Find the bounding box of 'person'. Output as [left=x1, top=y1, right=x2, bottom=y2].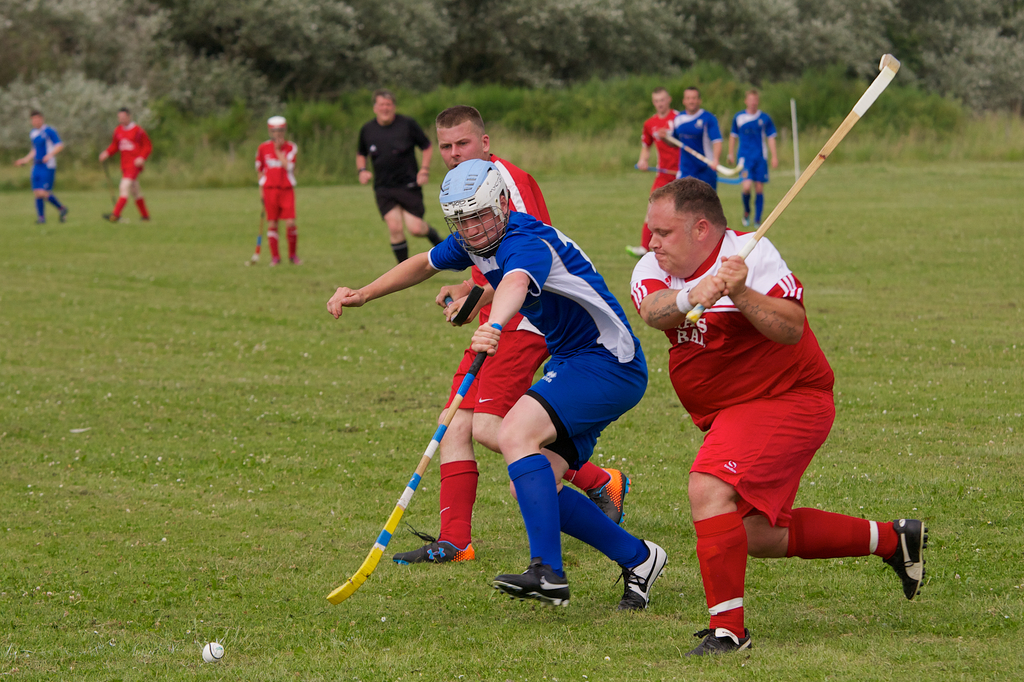
[left=359, top=90, right=428, bottom=264].
